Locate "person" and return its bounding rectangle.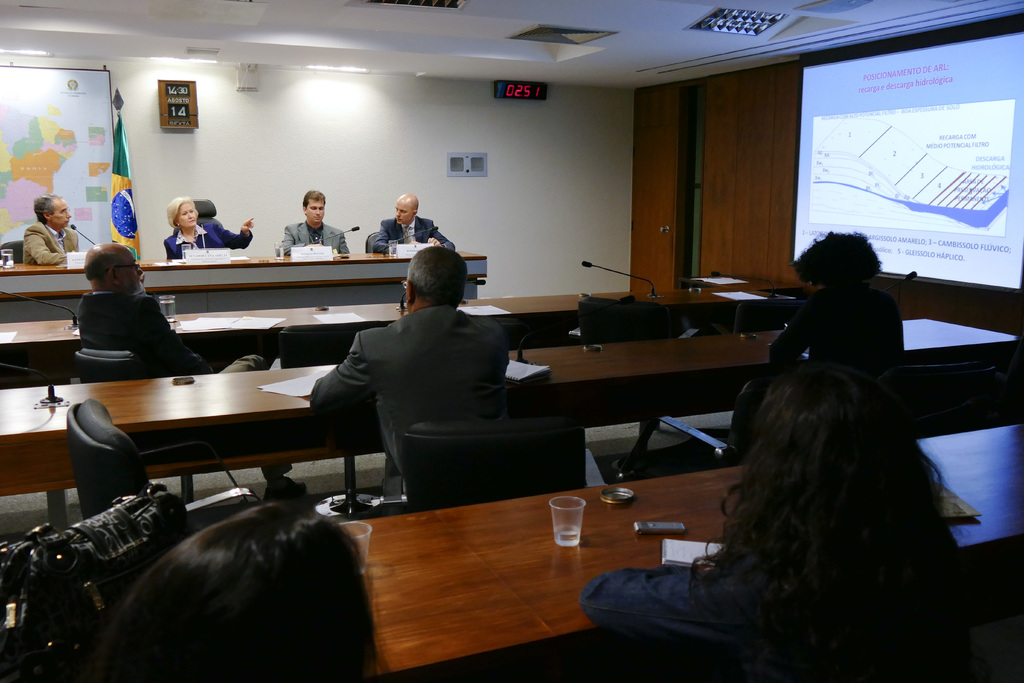
(x1=581, y1=361, x2=1011, y2=682).
